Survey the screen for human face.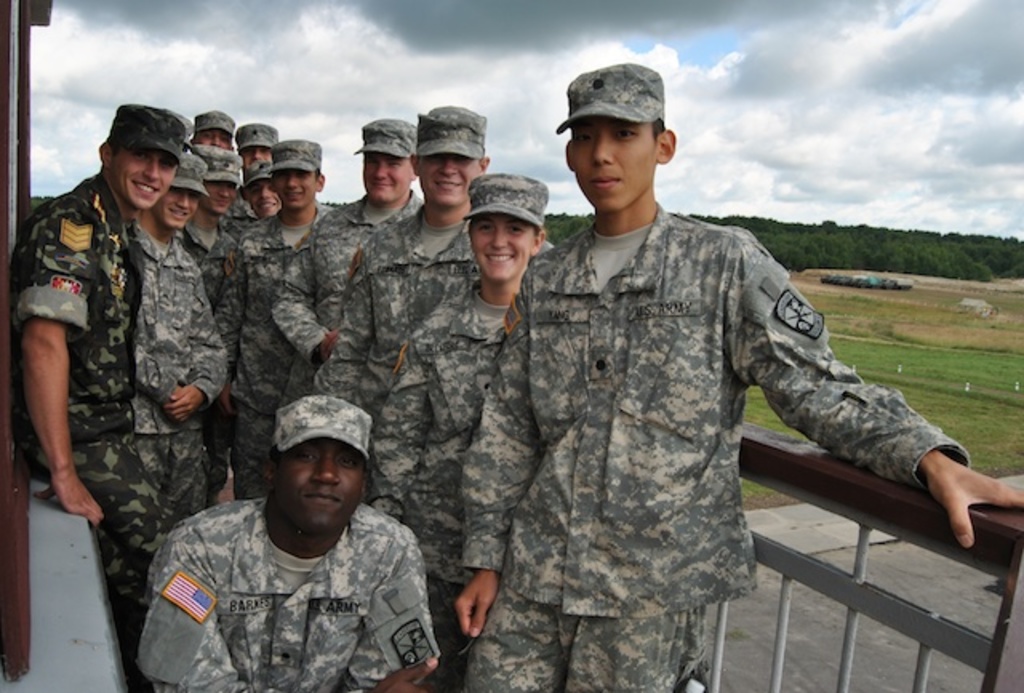
Survey found: (left=109, top=144, right=179, bottom=206).
